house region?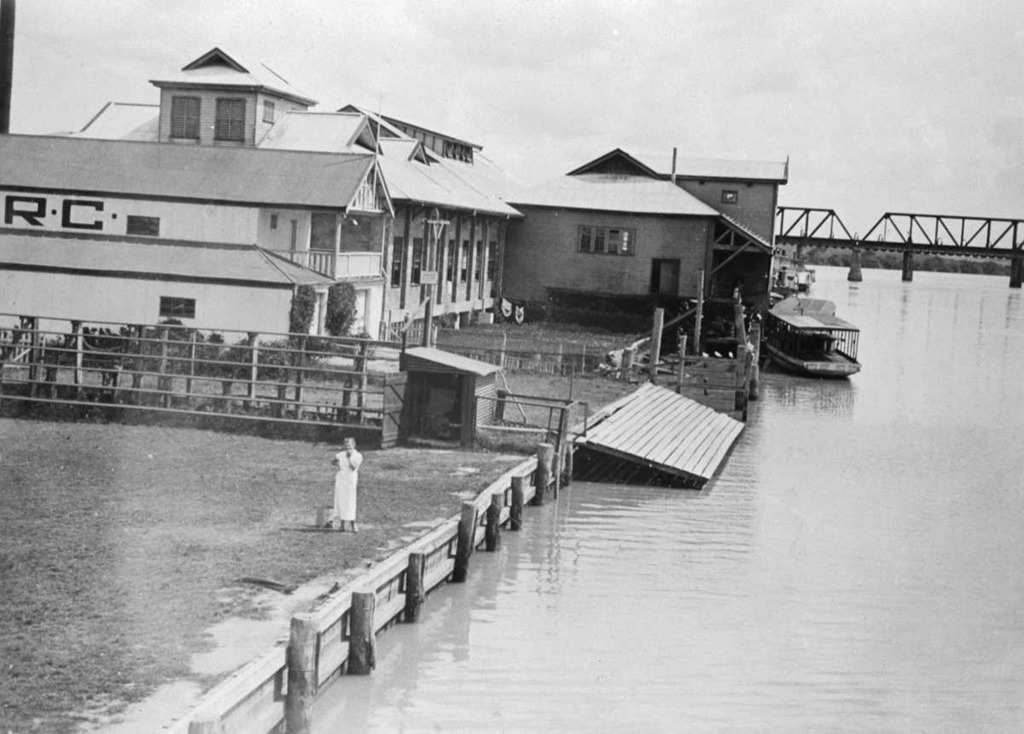
(left=0, top=143, right=396, bottom=372)
